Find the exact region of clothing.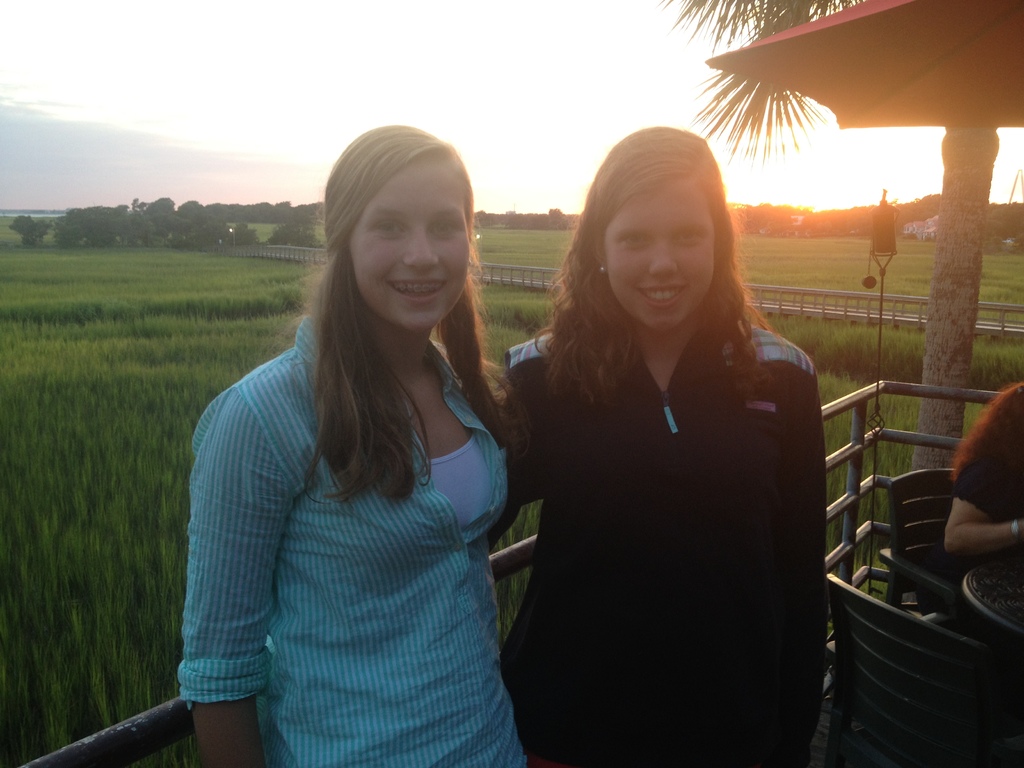
Exact region: box=[495, 254, 843, 753].
